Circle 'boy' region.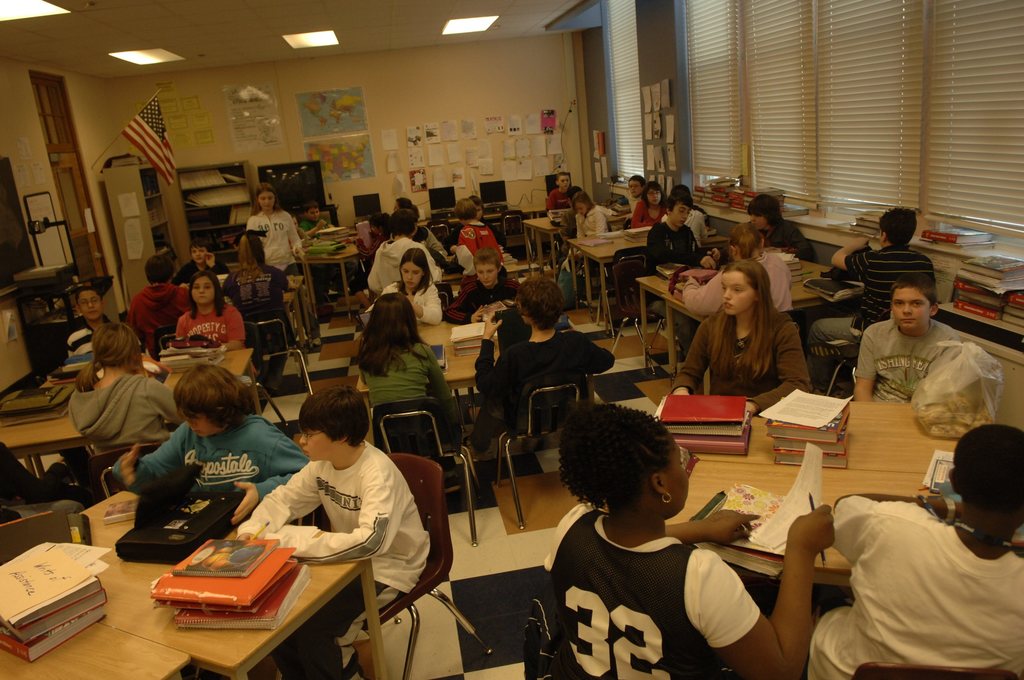
Region: (left=644, top=191, right=726, bottom=357).
